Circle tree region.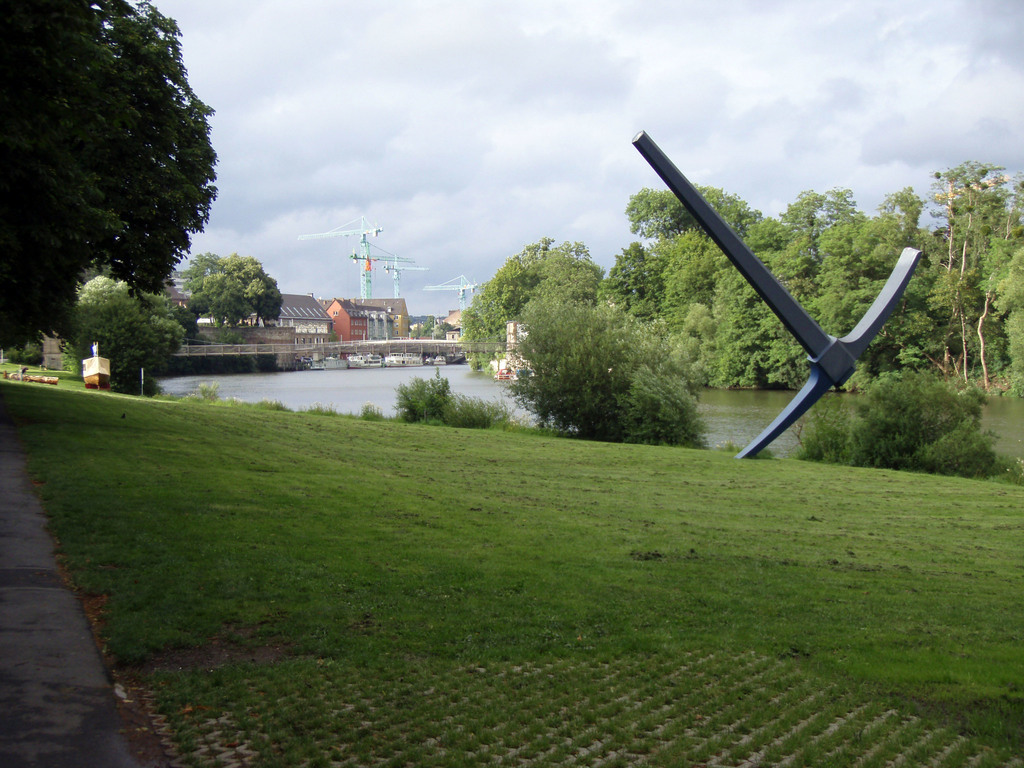
Region: 598:228:666:330.
